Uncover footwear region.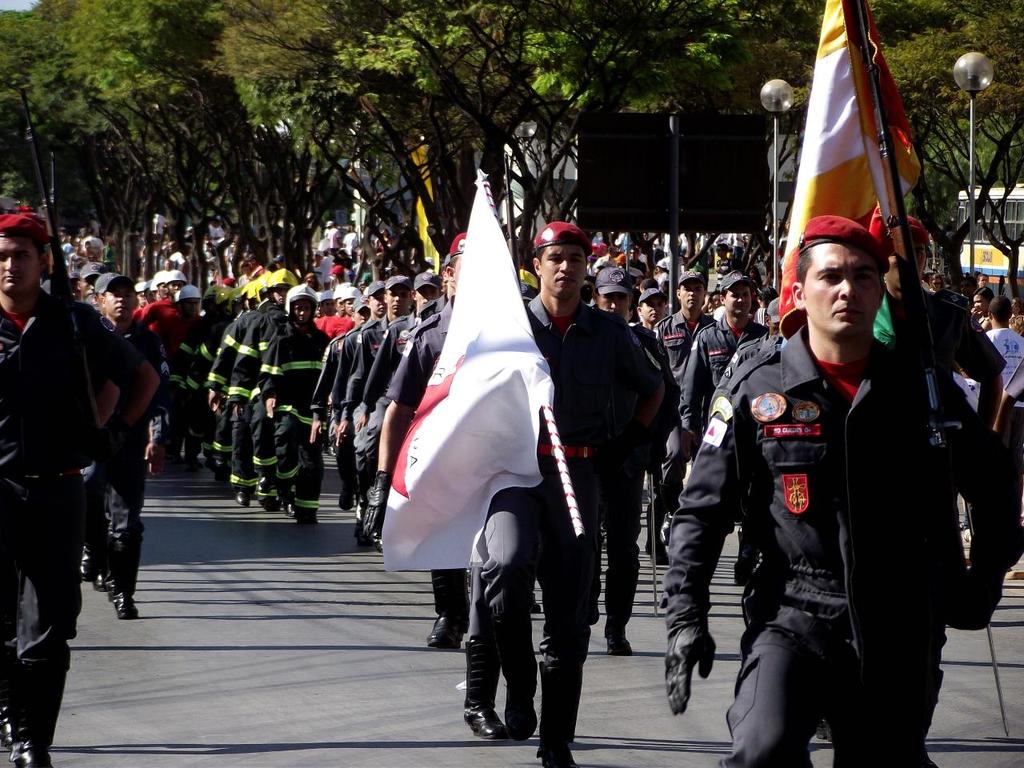
Uncovered: <box>334,485,355,511</box>.
